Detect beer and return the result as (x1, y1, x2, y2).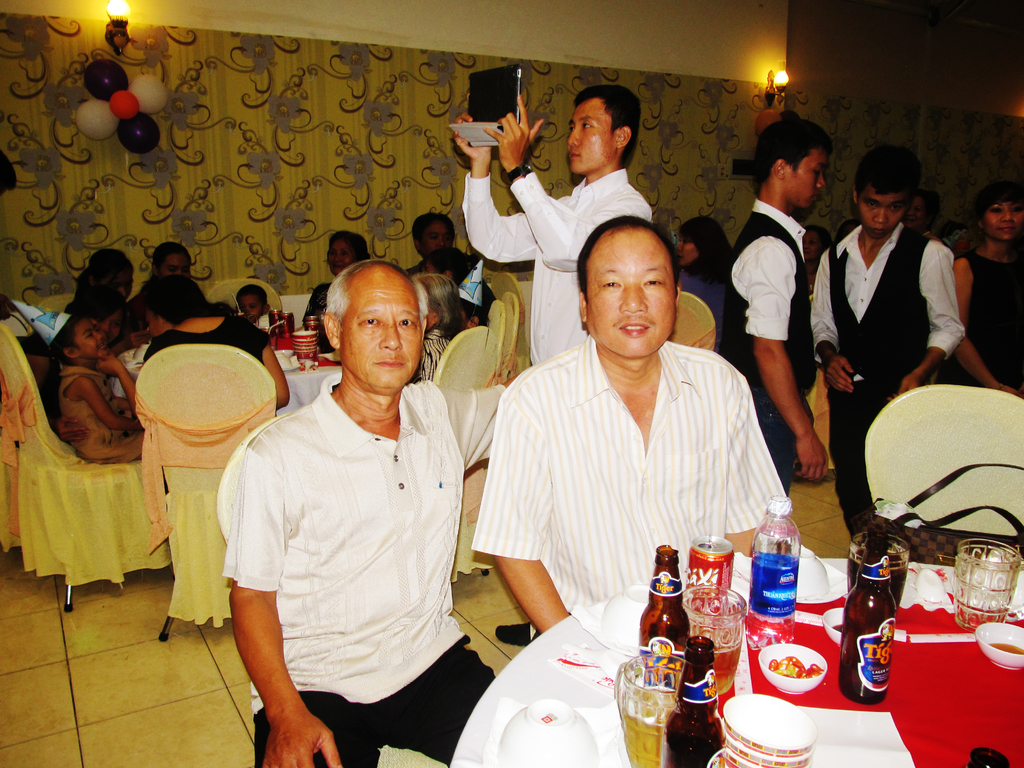
(679, 590, 740, 693).
